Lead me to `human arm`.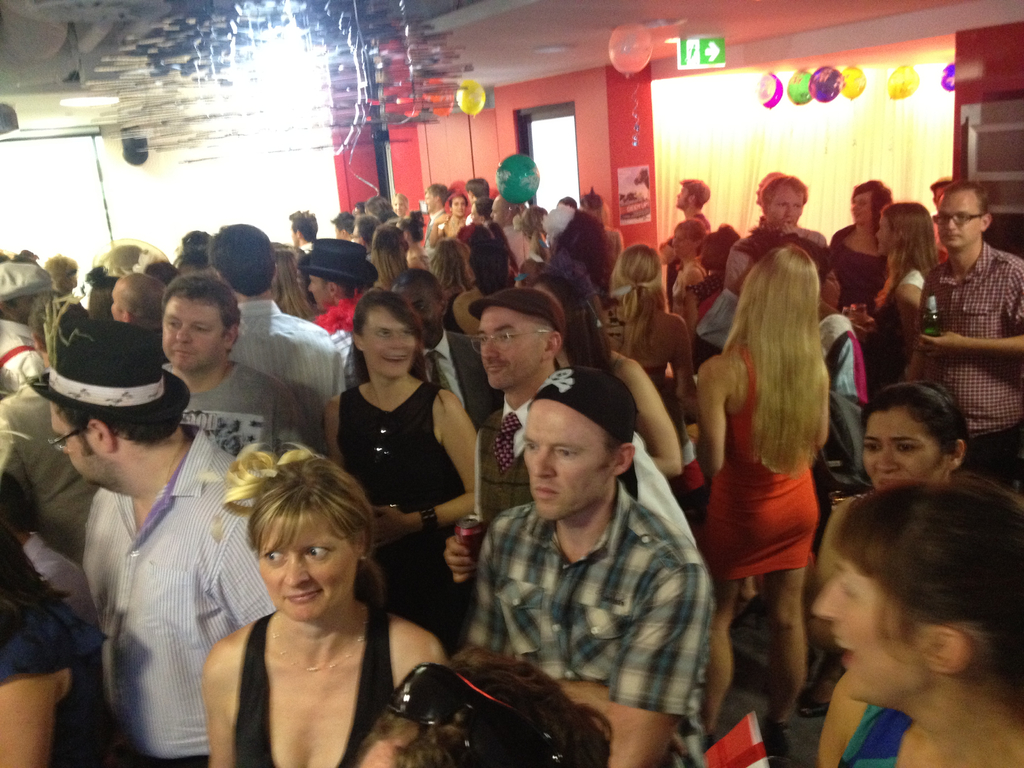
Lead to [668,317,706,406].
